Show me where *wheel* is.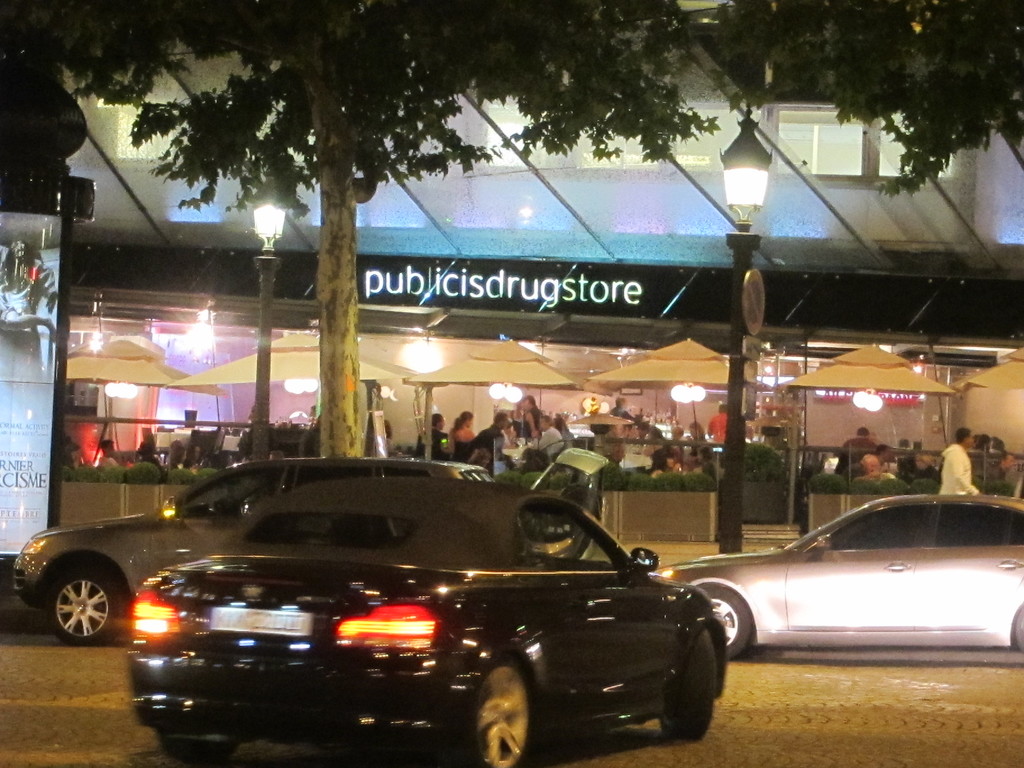
*wheel* is at {"left": 659, "top": 631, "right": 721, "bottom": 737}.
